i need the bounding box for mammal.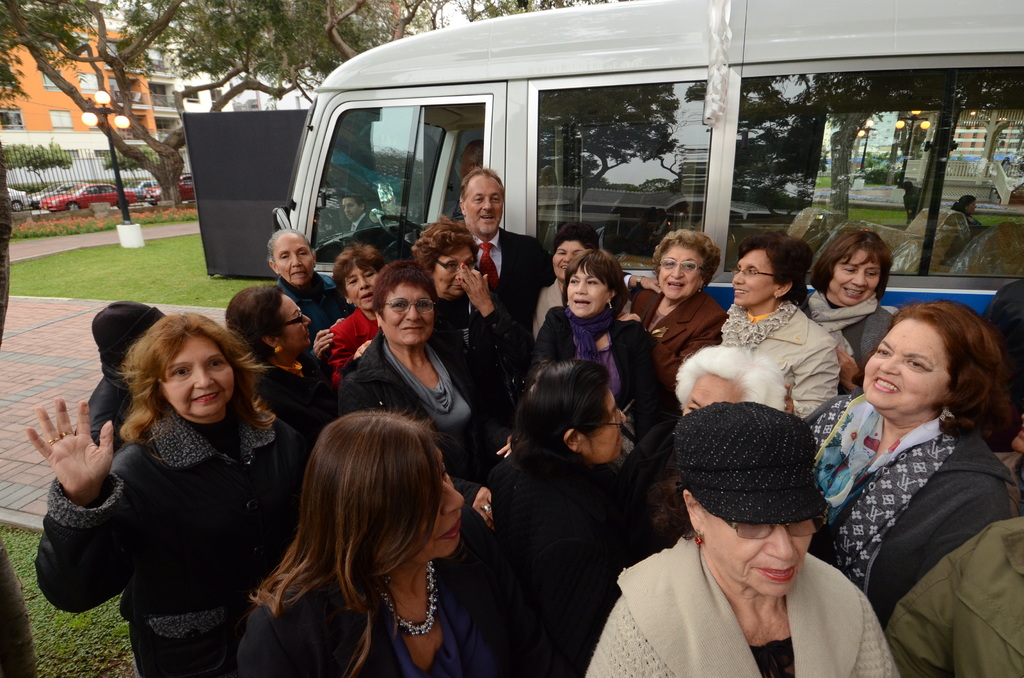
Here it is: <region>337, 263, 513, 676</region>.
